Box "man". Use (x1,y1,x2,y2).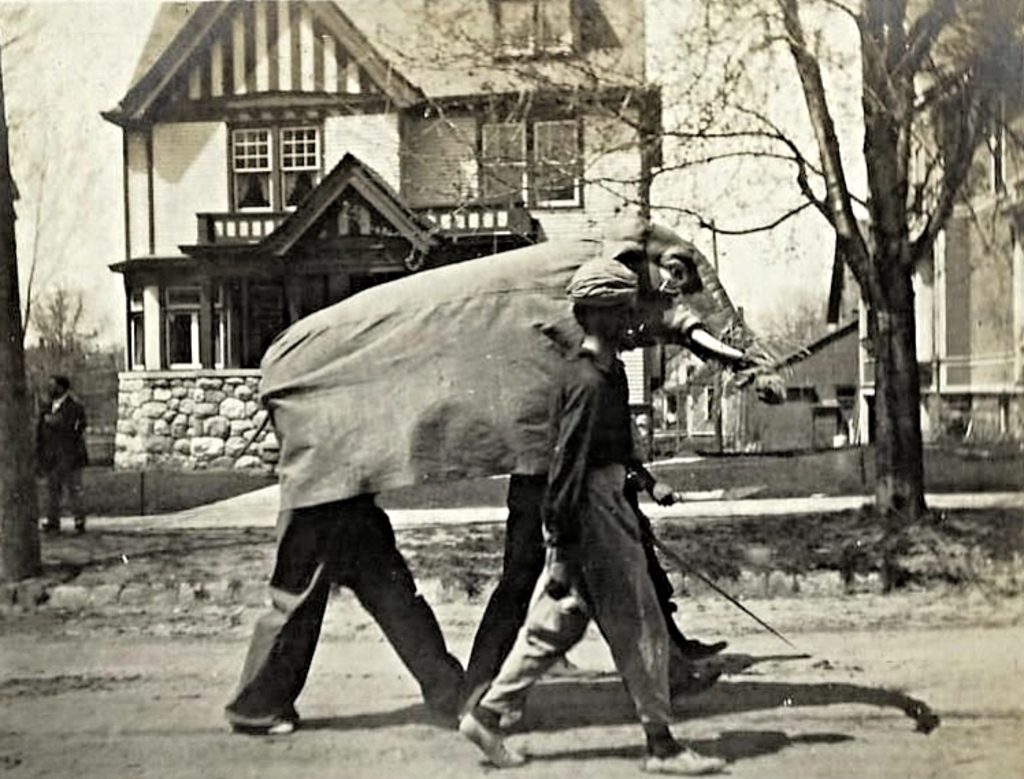
(472,240,711,774).
